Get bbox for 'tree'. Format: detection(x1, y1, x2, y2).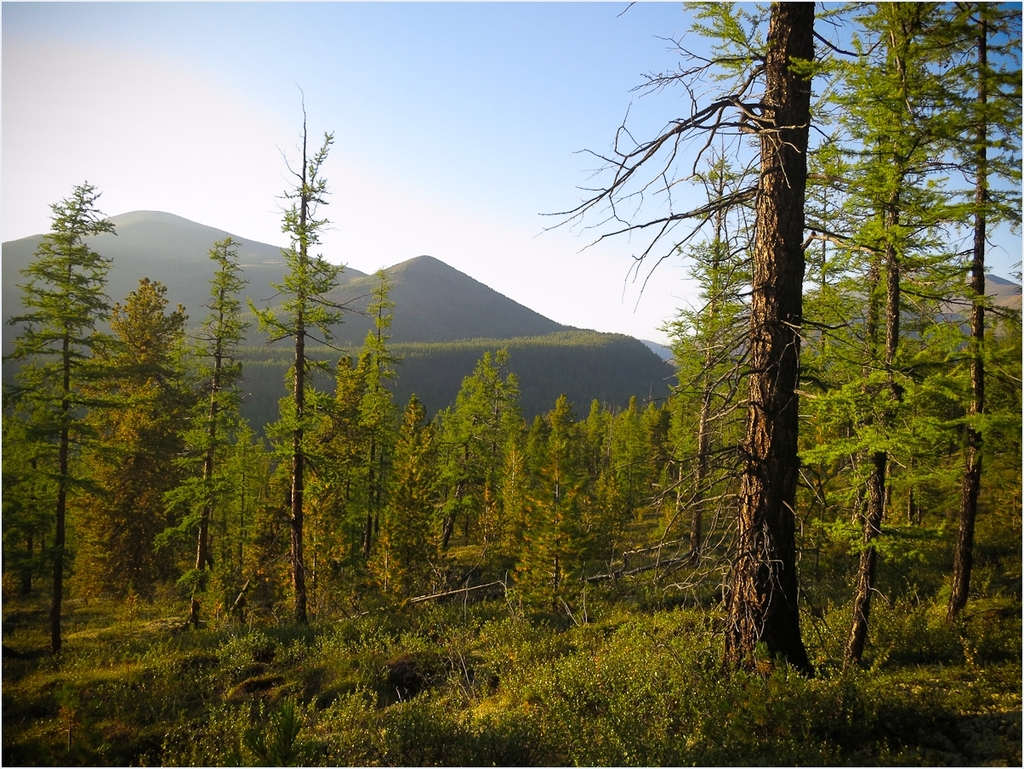
detection(142, 233, 247, 626).
